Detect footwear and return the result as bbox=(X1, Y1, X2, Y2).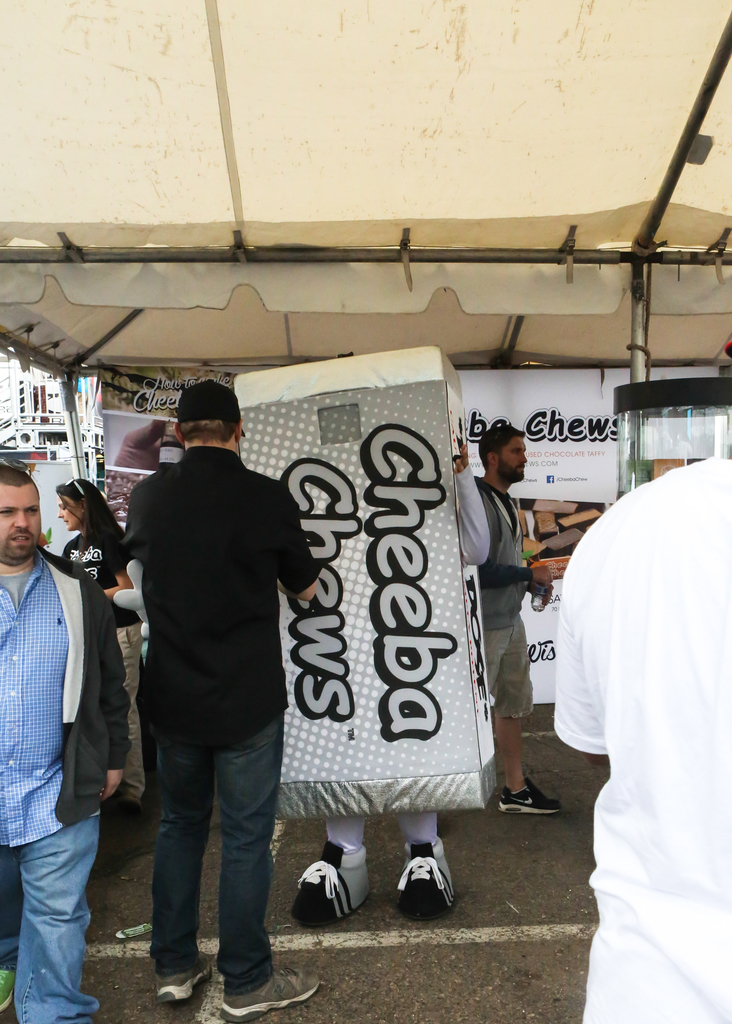
bbox=(150, 948, 220, 1001).
